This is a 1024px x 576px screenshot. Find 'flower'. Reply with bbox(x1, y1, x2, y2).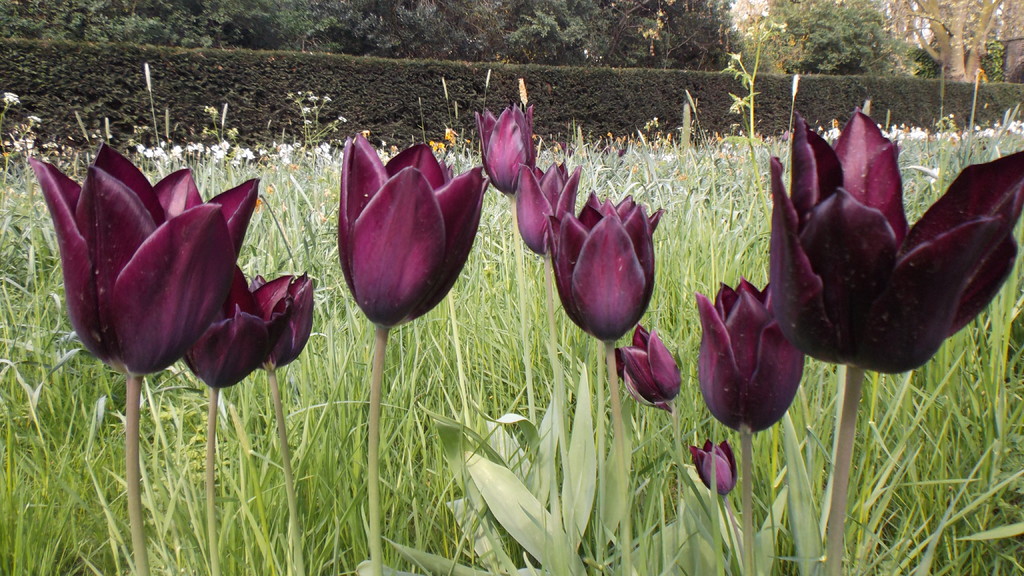
bbox(678, 439, 738, 494).
